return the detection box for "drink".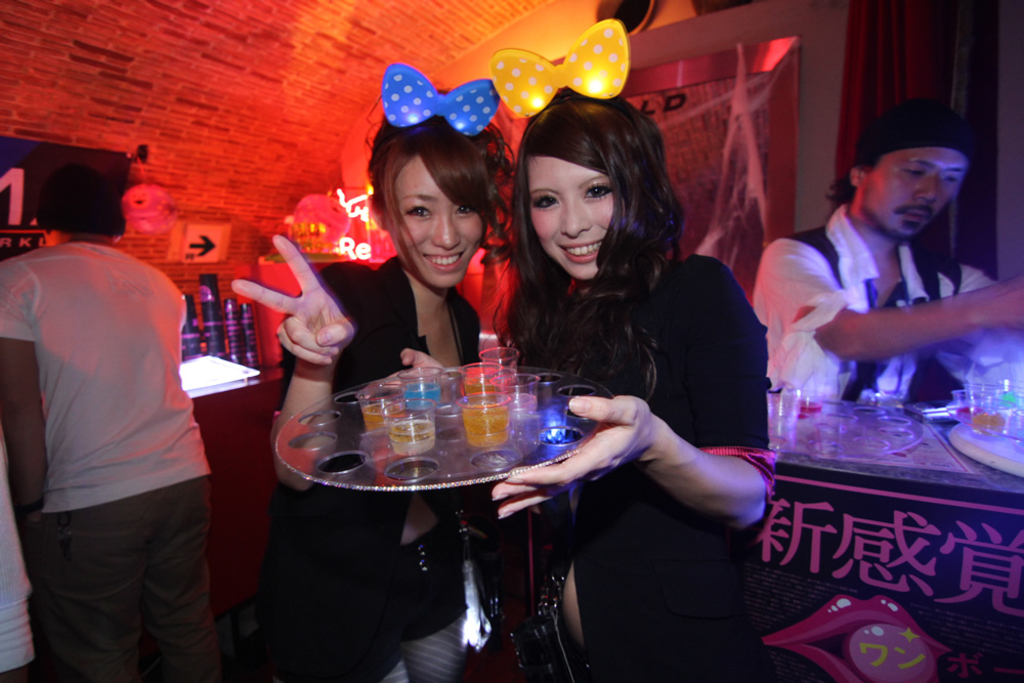
969 416 1006 437.
